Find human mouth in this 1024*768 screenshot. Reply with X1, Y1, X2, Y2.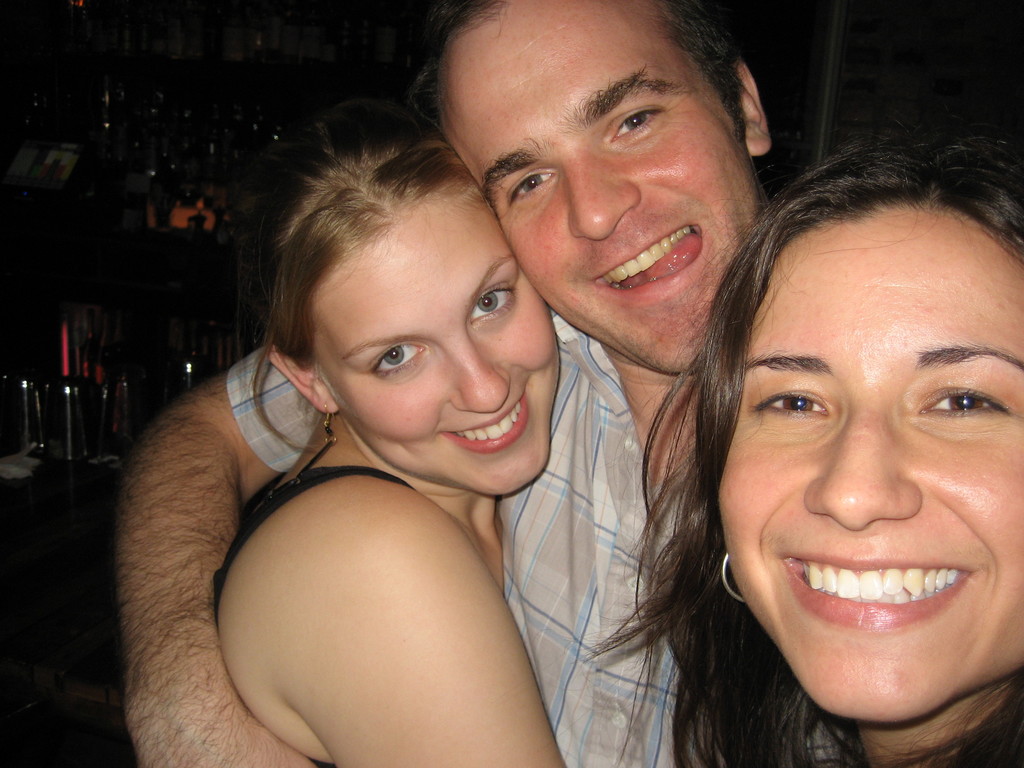
579, 222, 705, 305.
